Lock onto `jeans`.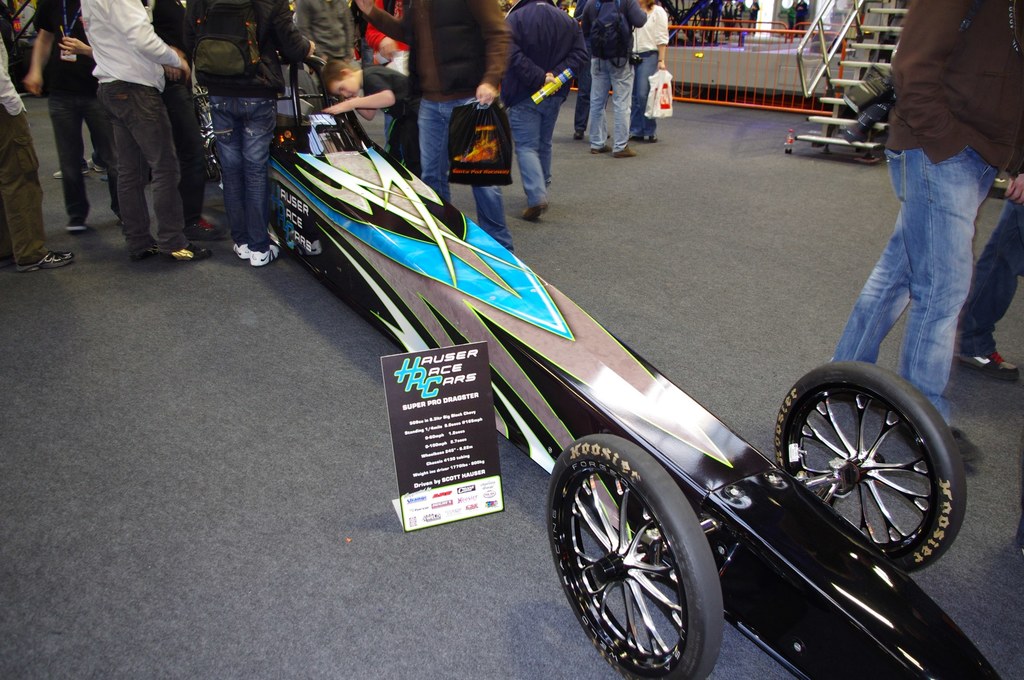
Locked: [x1=585, y1=56, x2=629, y2=154].
